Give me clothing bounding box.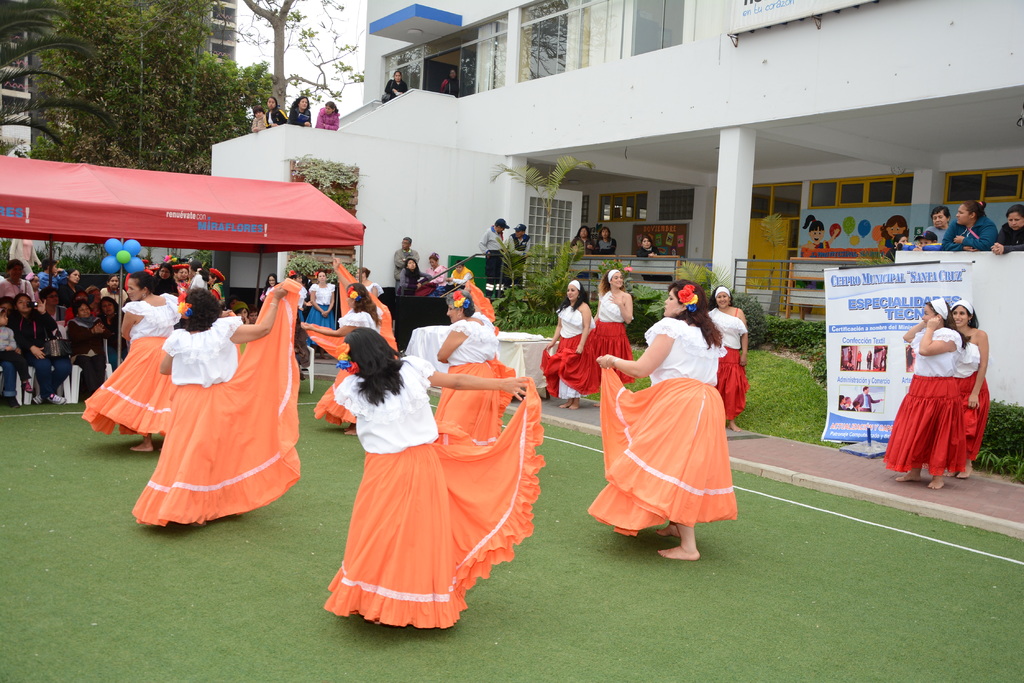
<box>336,360,553,625</box>.
